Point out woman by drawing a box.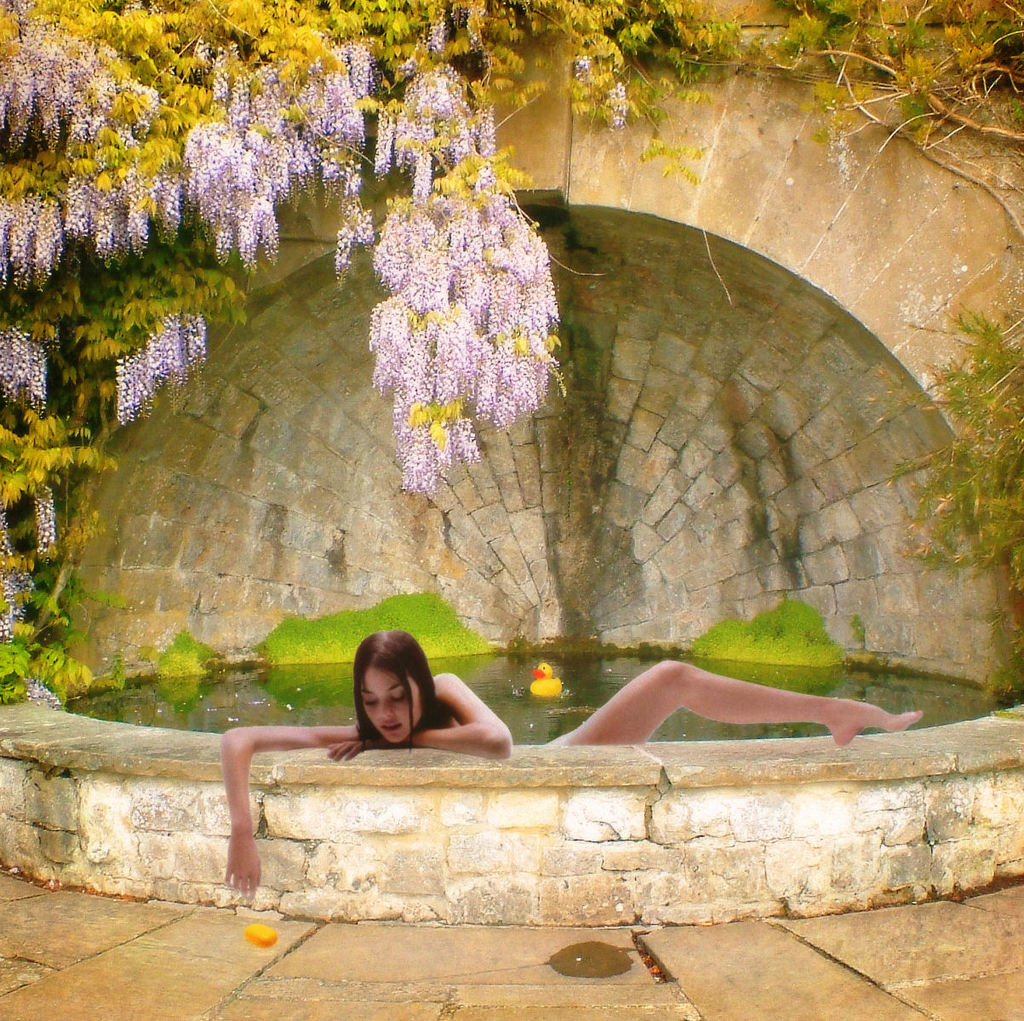
BBox(223, 624, 925, 893).
